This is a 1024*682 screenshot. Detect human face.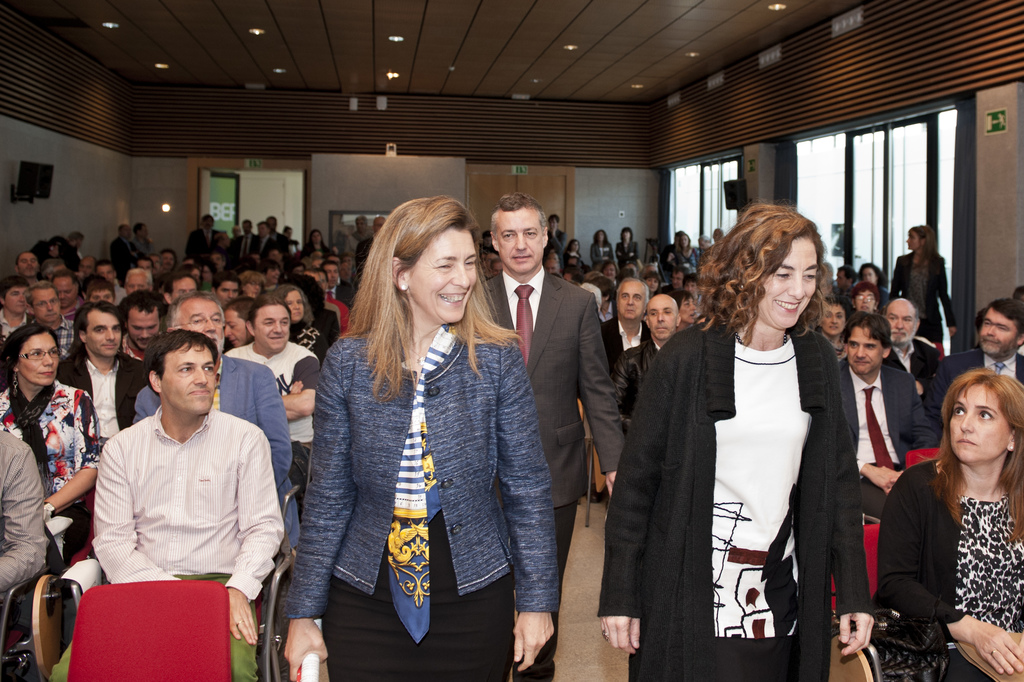
134, 258, 153, 272.
